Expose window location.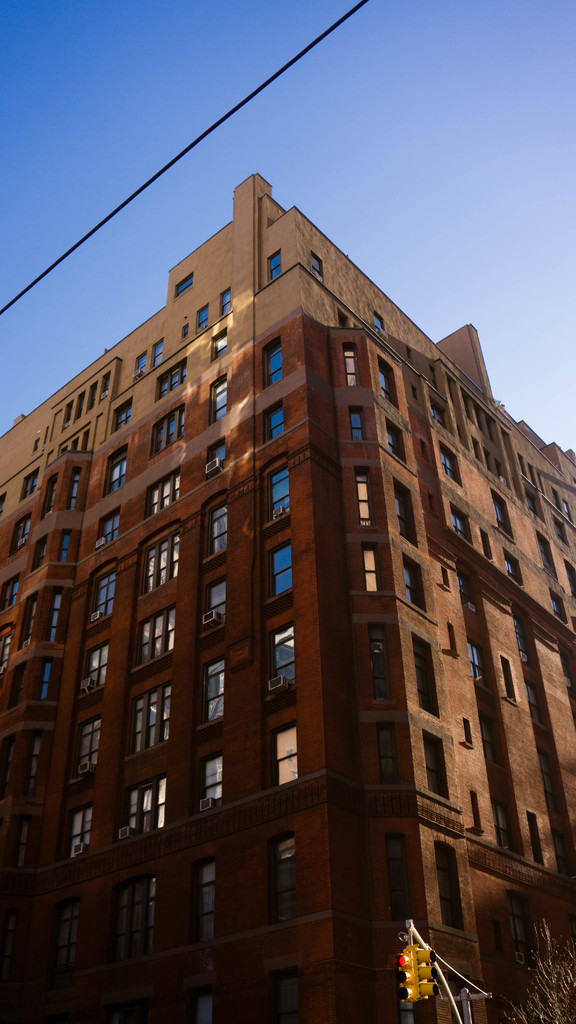
Exposed at bbox=[151, 469, 182, 516].
